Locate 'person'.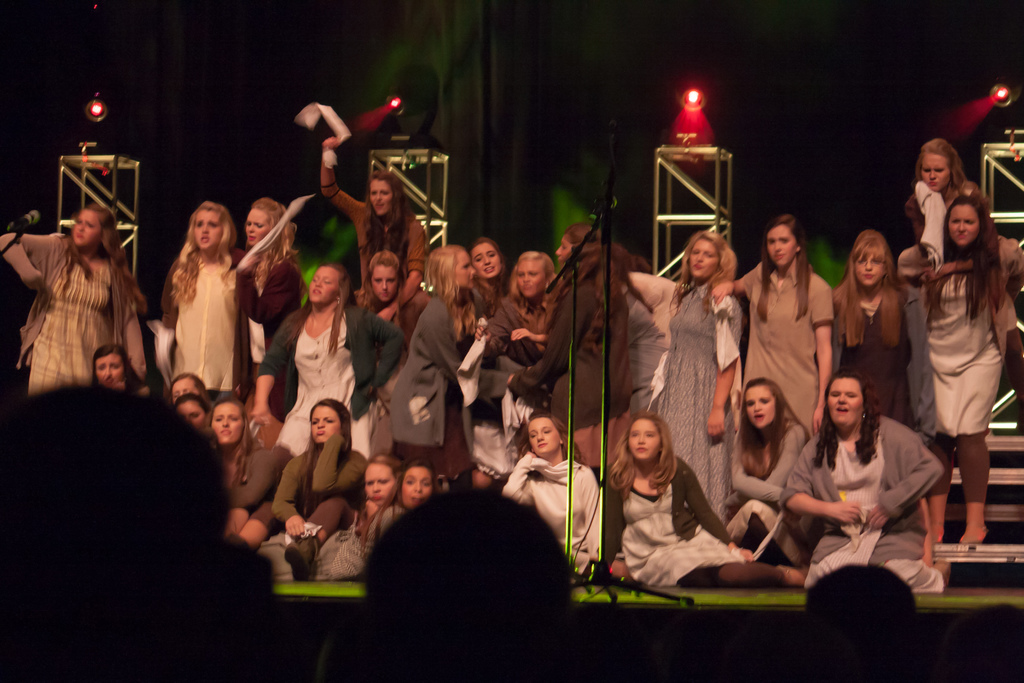
Bounding box: 204 397 285 544.
